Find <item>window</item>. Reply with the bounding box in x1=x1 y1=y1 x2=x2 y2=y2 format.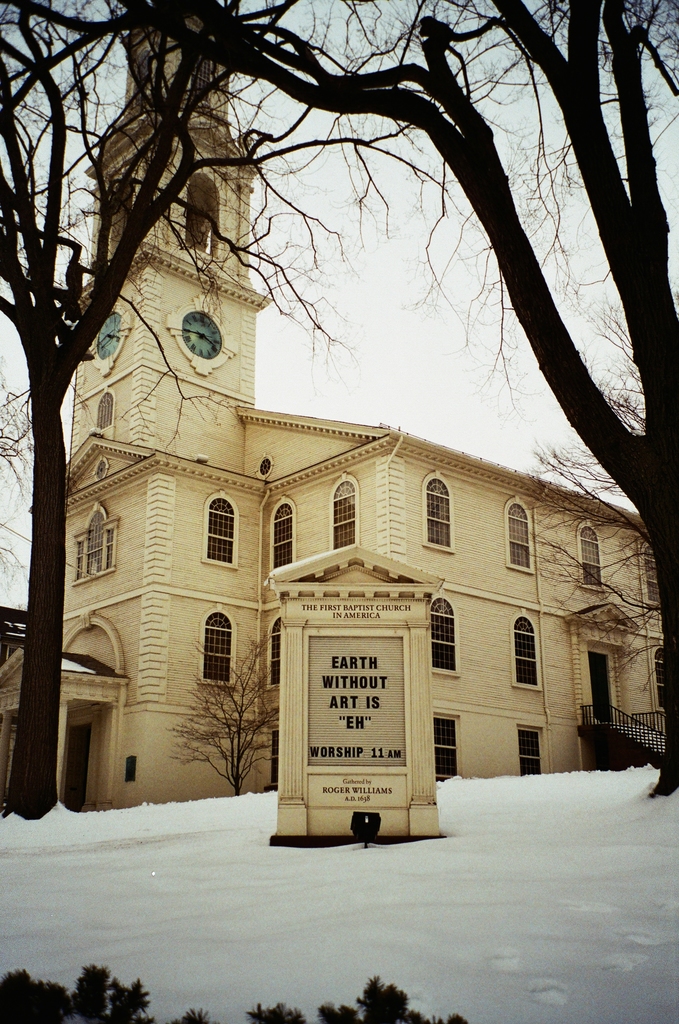
x1=204 y1=496 x2=236 y2=562.
